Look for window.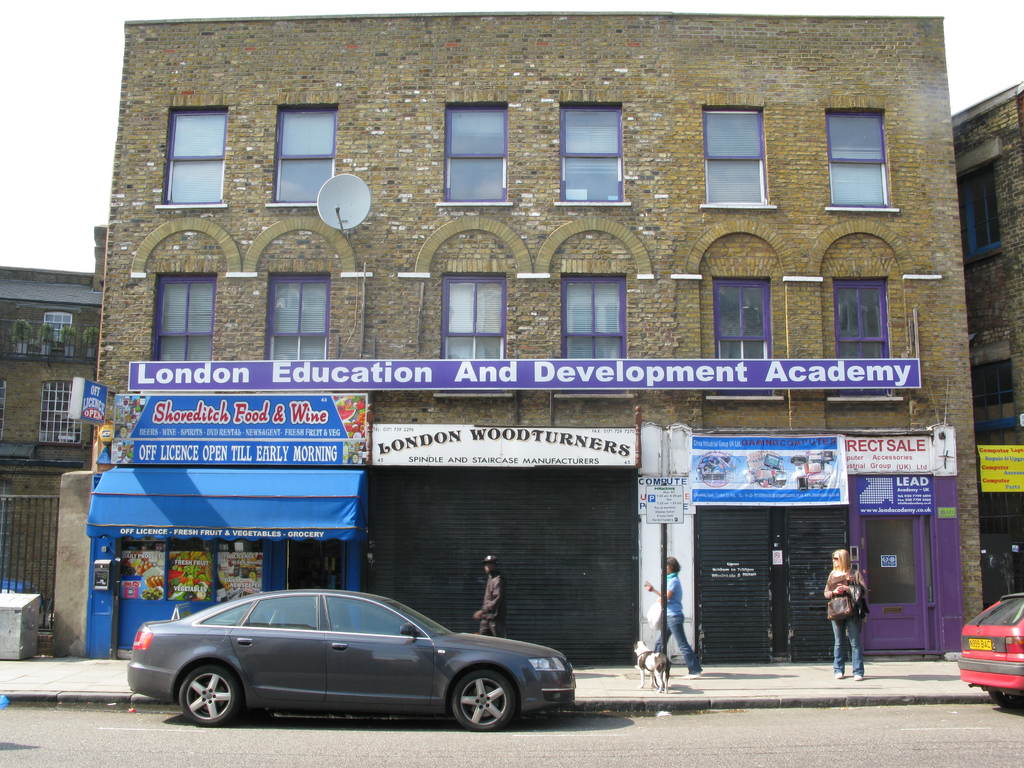
Found: BBox(826, 107, 895, 212).
